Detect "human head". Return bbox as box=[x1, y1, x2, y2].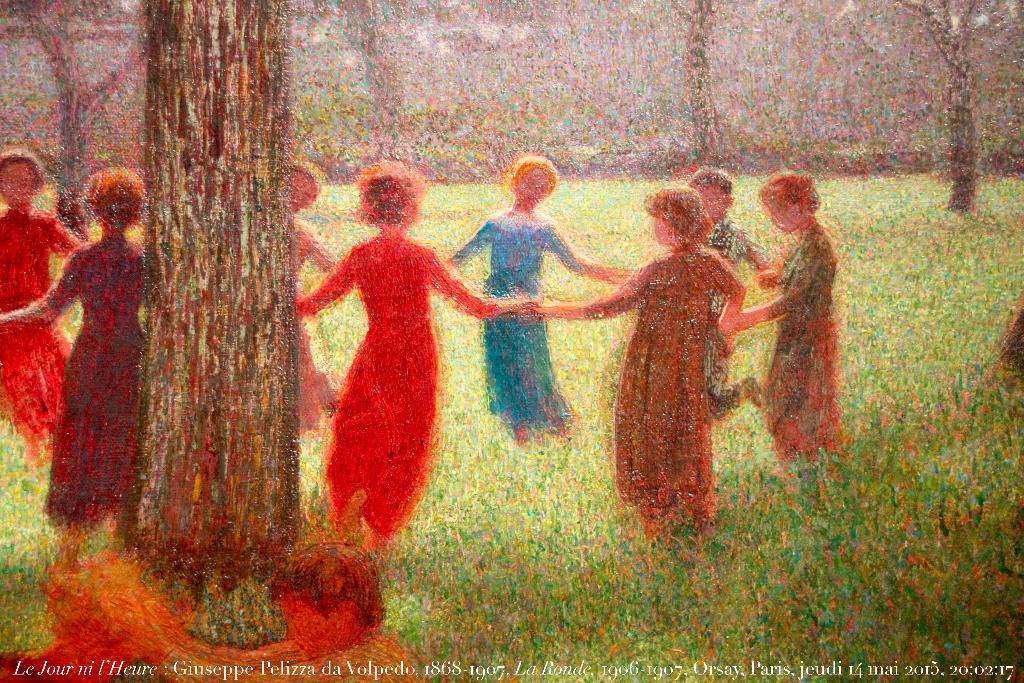
box=[351, 158, 429, 226].
